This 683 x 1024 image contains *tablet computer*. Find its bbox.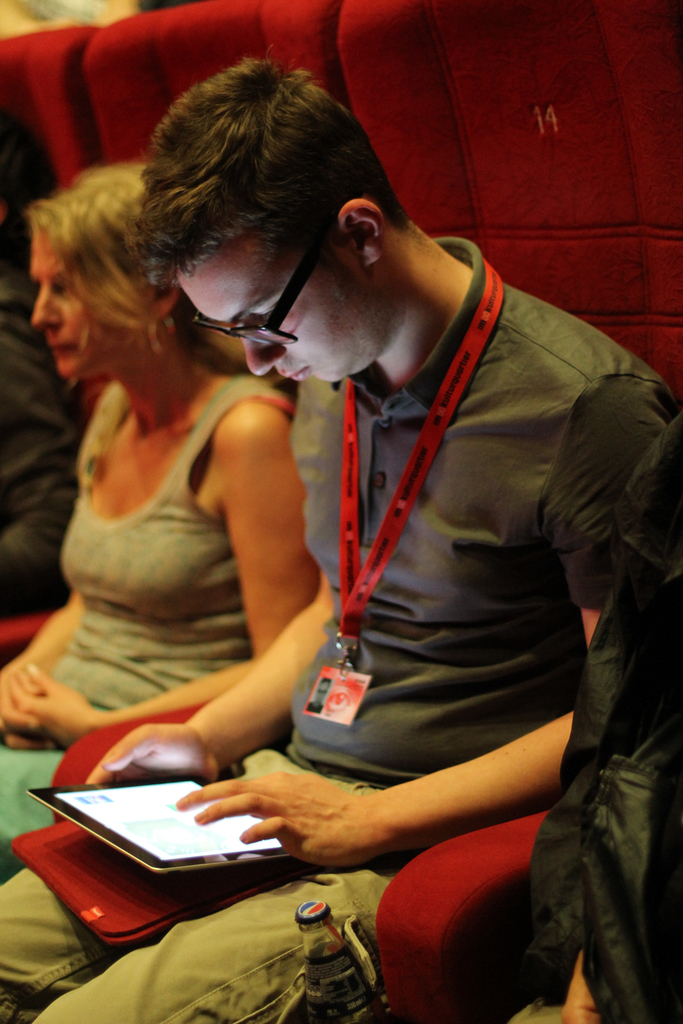
{"x1": 27, "y1": 774, "x2": 288, "y2": 872}.
